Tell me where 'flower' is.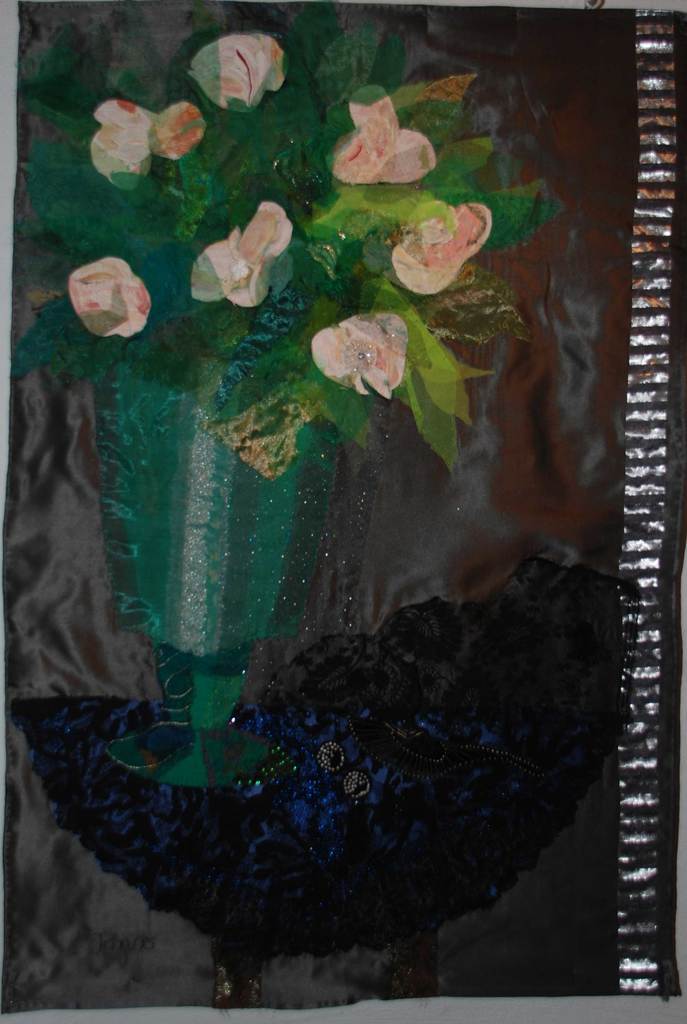
'flower' is at box=[311, 302, 409, 398].
